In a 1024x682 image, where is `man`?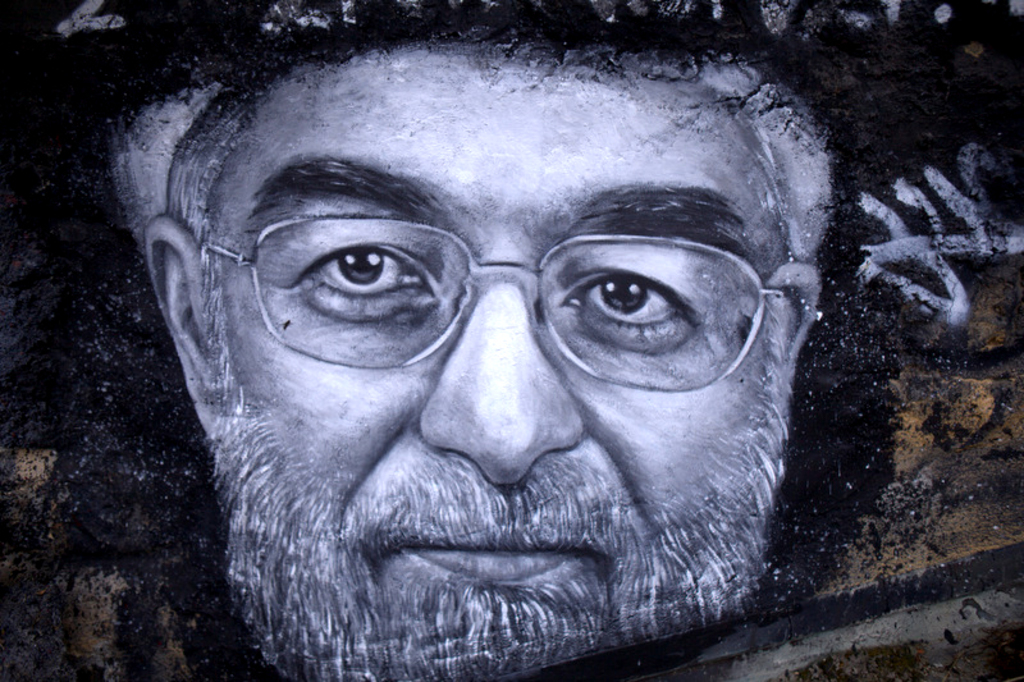
x1=65 y1=28 x2=892 y2=681.
